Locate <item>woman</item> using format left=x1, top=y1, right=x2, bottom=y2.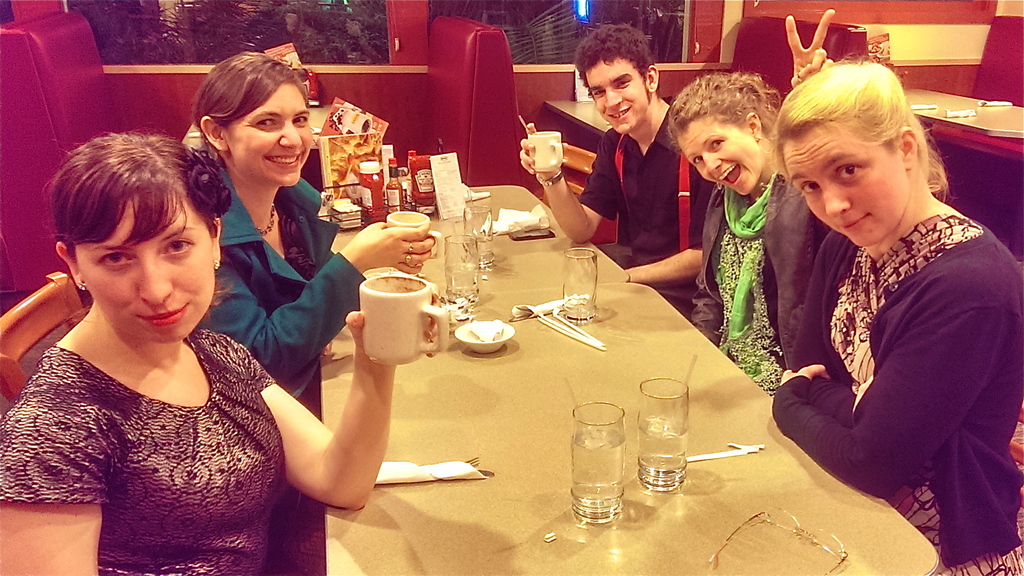
left=666, top=5, right=846, bottom=395.
